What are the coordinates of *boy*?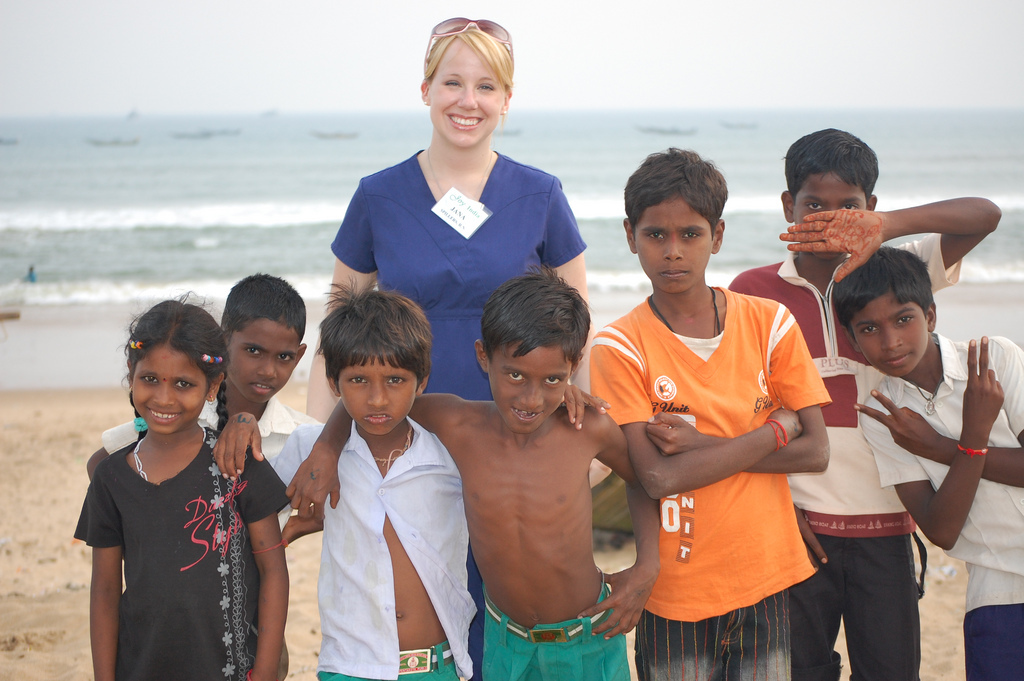
crop(728, 125, 1001, 680).
